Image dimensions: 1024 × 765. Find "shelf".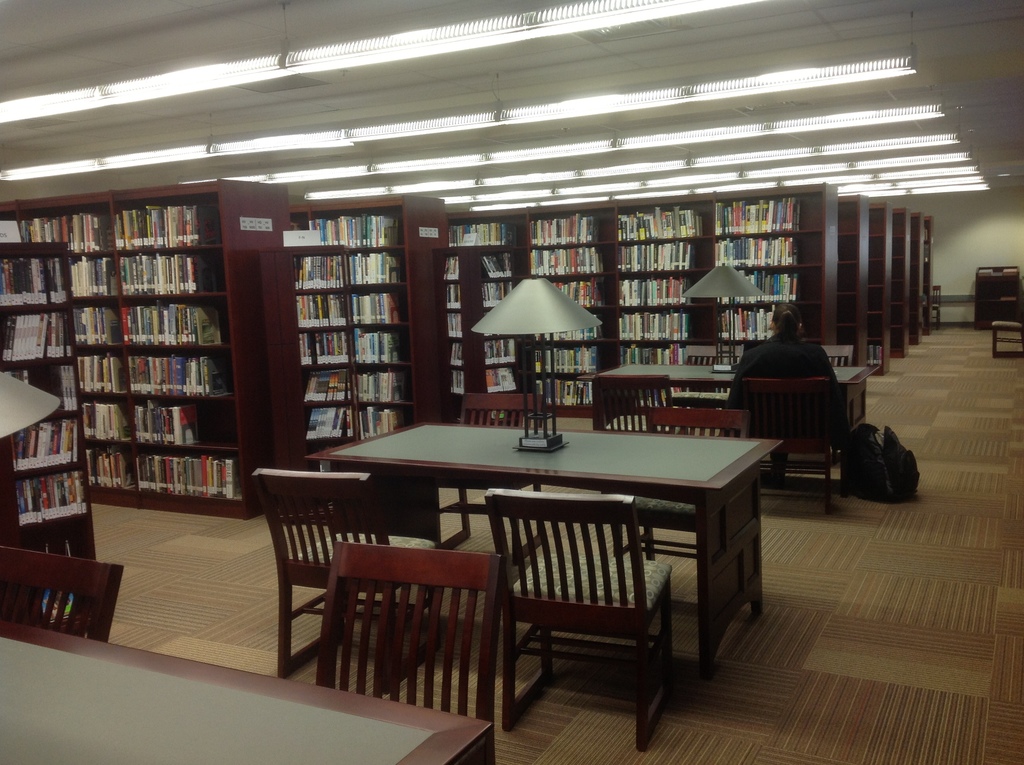
303,211,412,255.
